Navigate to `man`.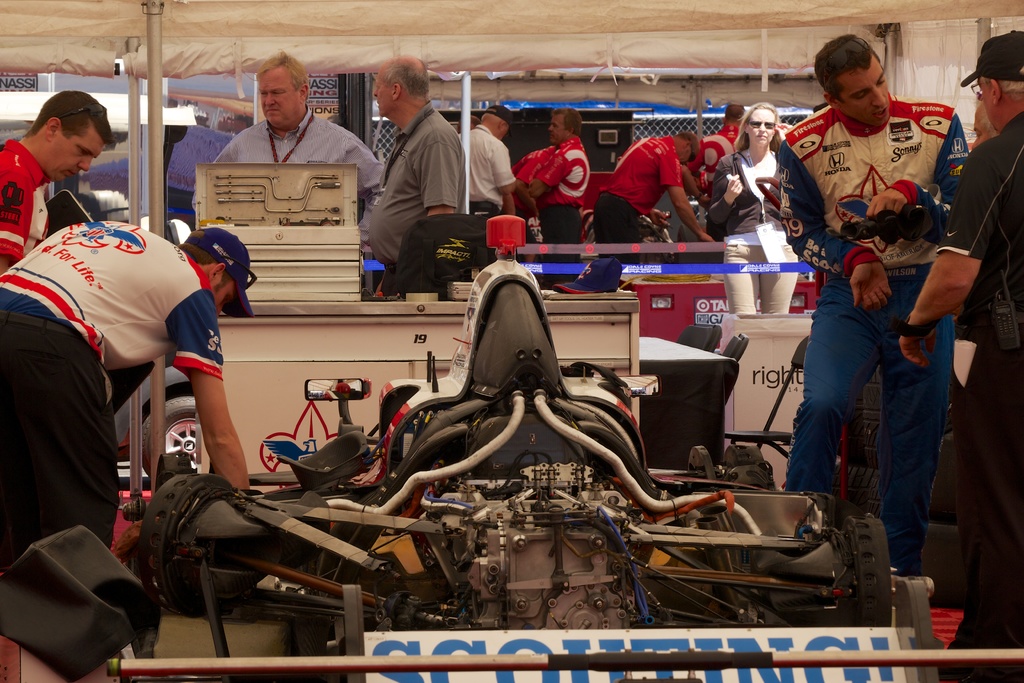
Navigation target: region(891, 29, 1023, 680).
